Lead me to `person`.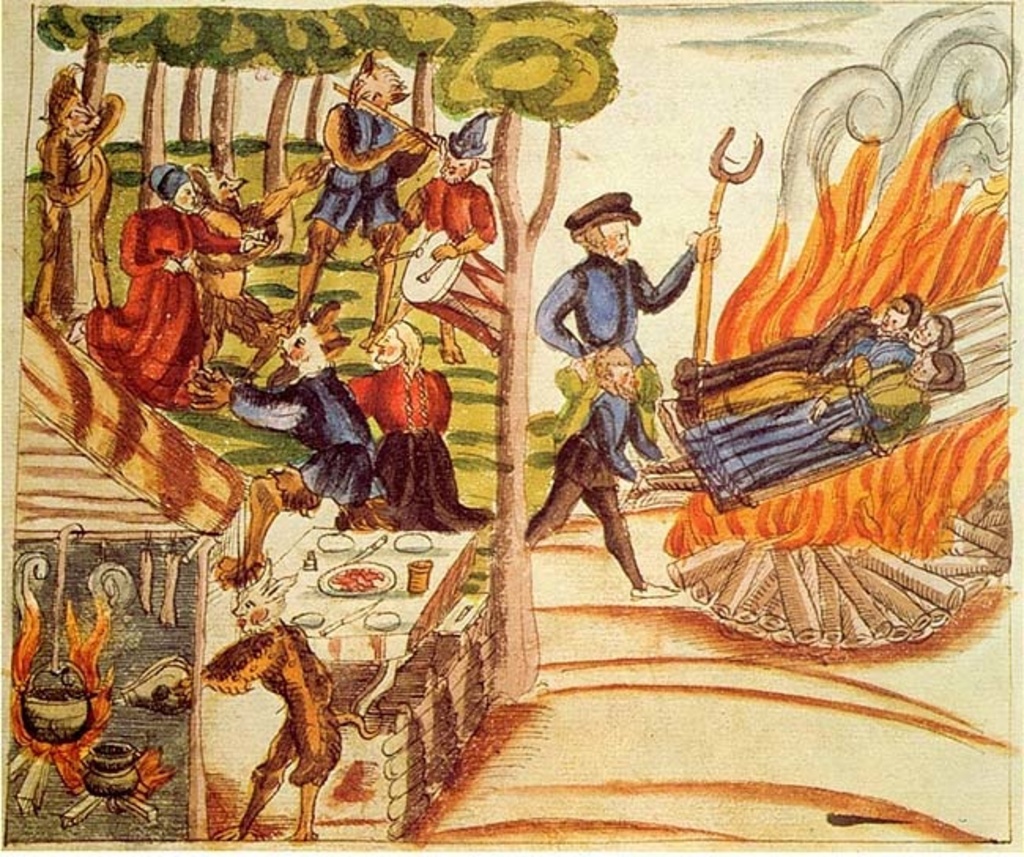
Lead to pyautogui.locateOnScreen(660, 287, 926, 406).
